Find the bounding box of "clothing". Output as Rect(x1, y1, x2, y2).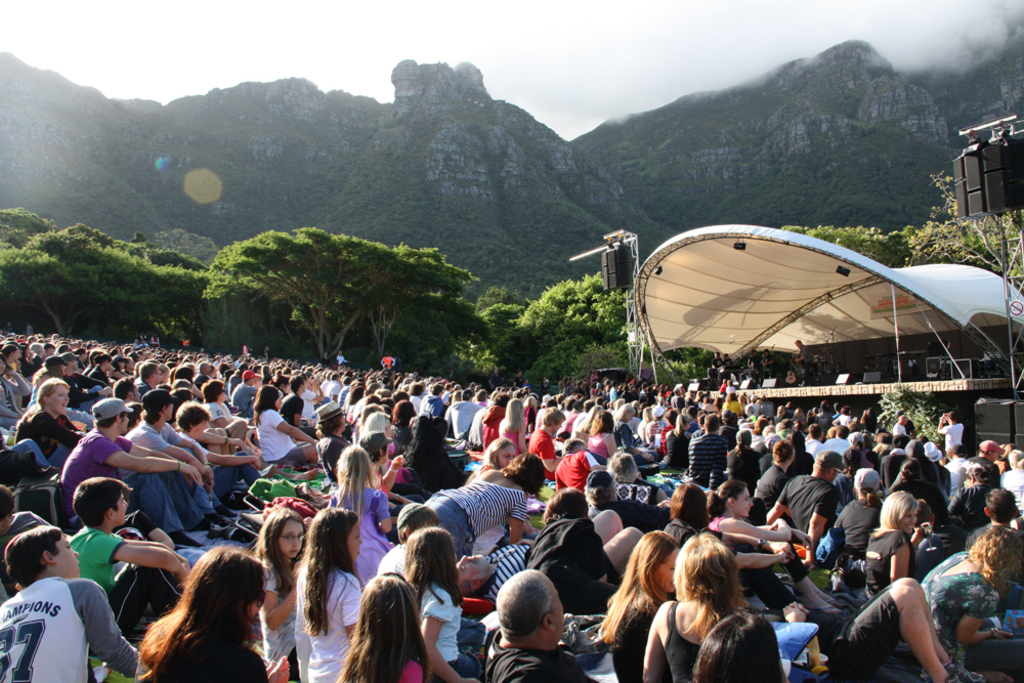
Rect(420, 395, 441, 415).
